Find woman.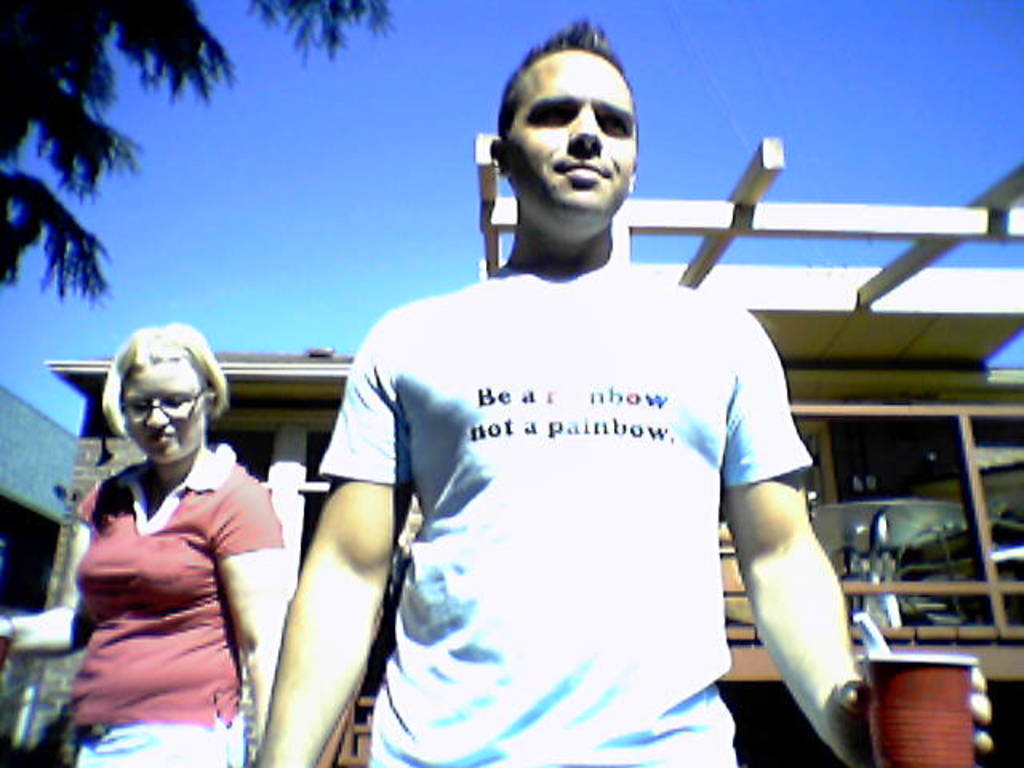
14,307,296,760.
